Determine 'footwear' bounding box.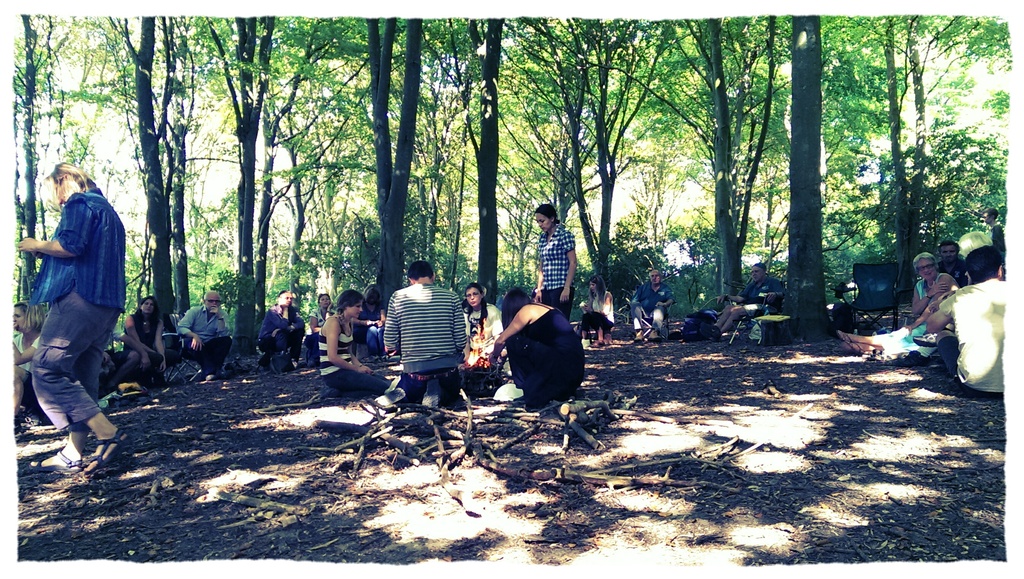
Determined: region(831, 329, 866, 359).
